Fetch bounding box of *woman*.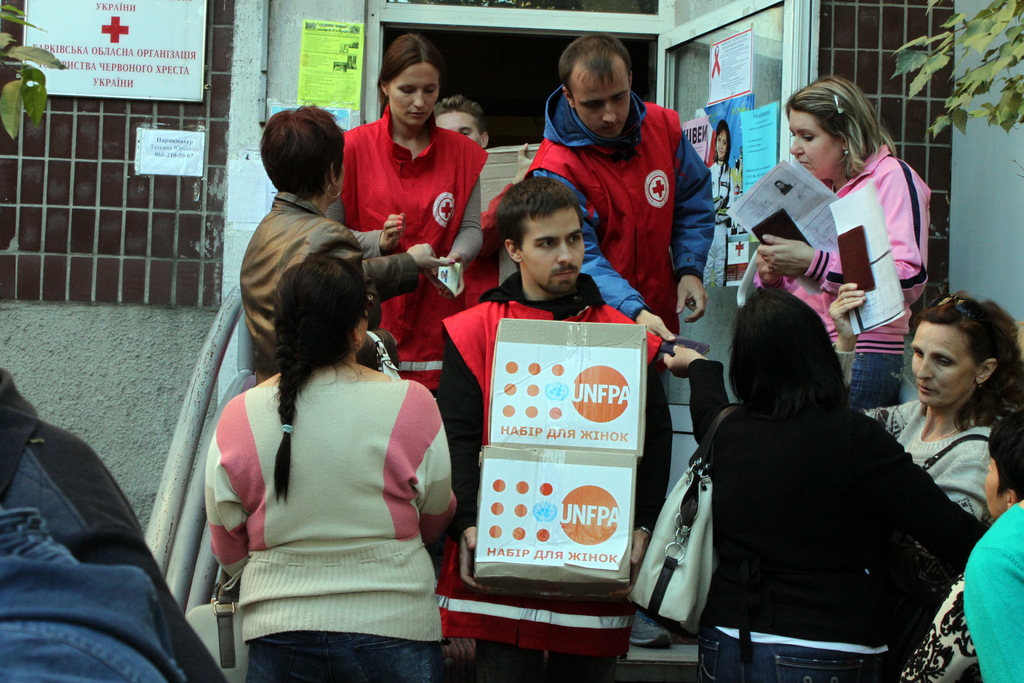
Bbox: select_region(660, 289, 982, 682).
